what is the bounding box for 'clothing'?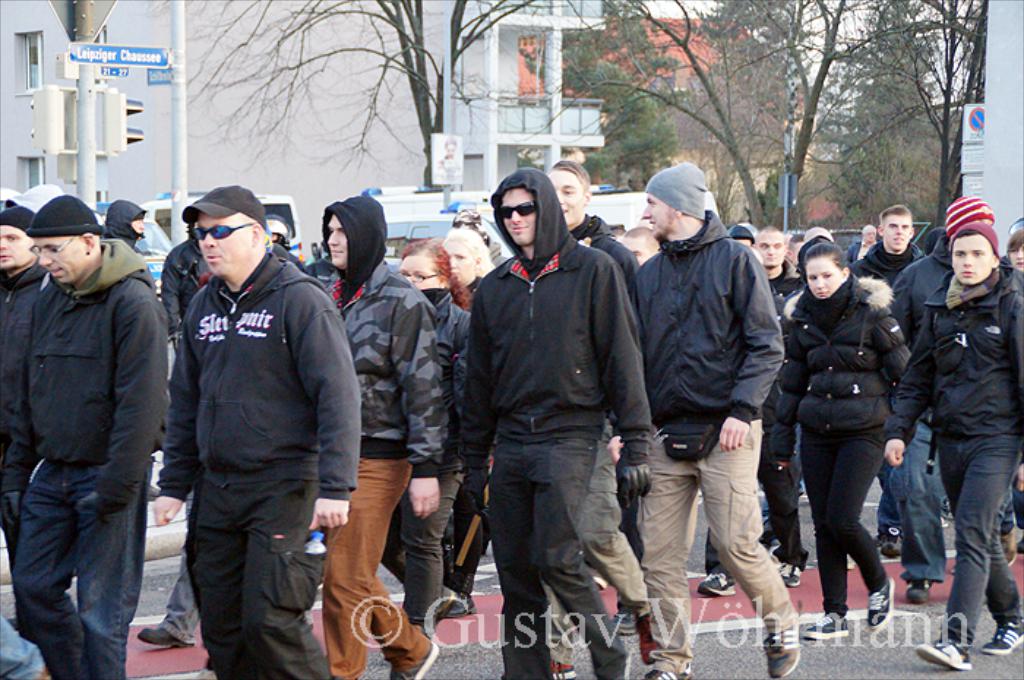
BBox(380, 279, 475, 633).
